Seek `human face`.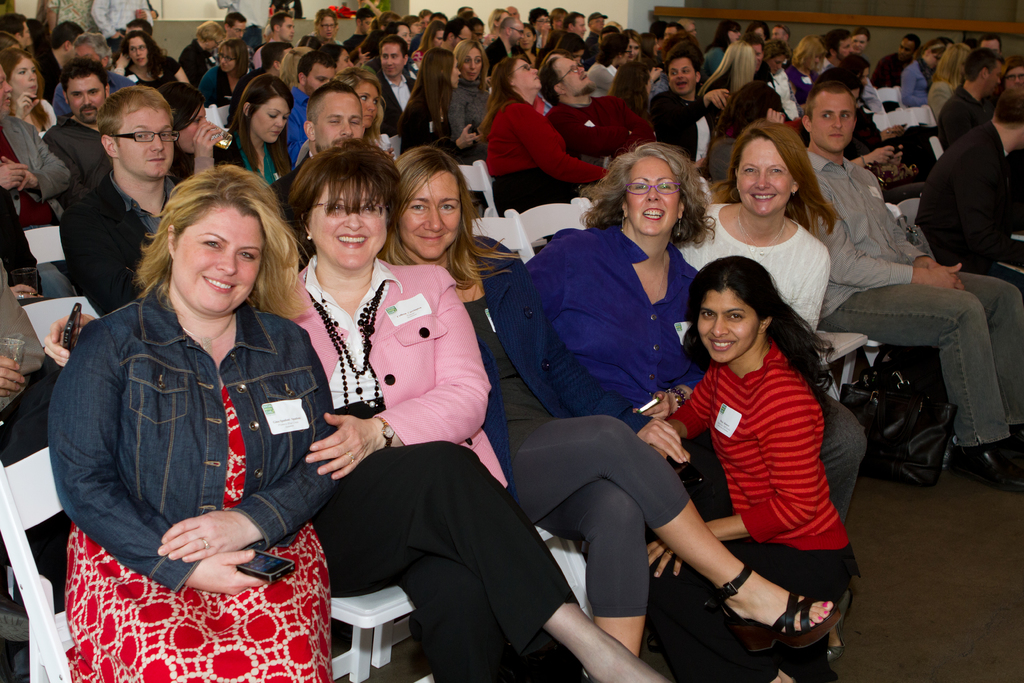
509, 62, 541, 97.
